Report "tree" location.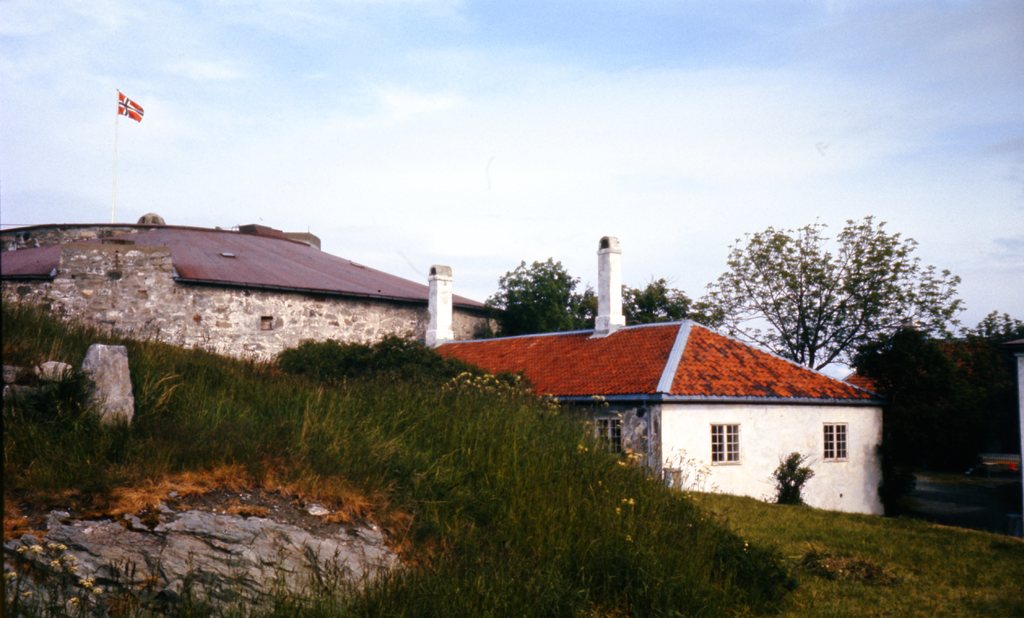
Report: 831:309:1023:458.
